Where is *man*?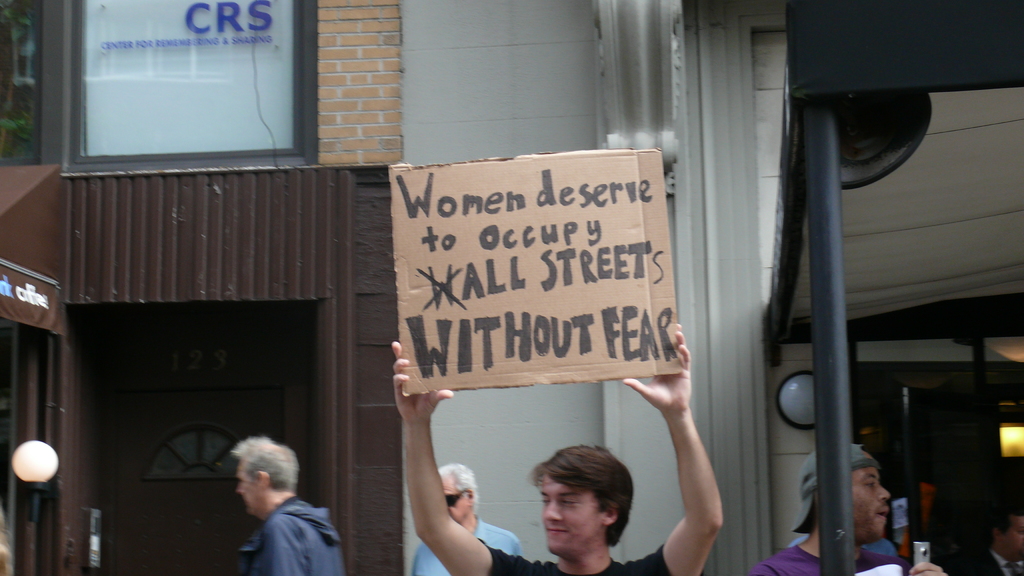
detection(959, 504, 1023, 575).
